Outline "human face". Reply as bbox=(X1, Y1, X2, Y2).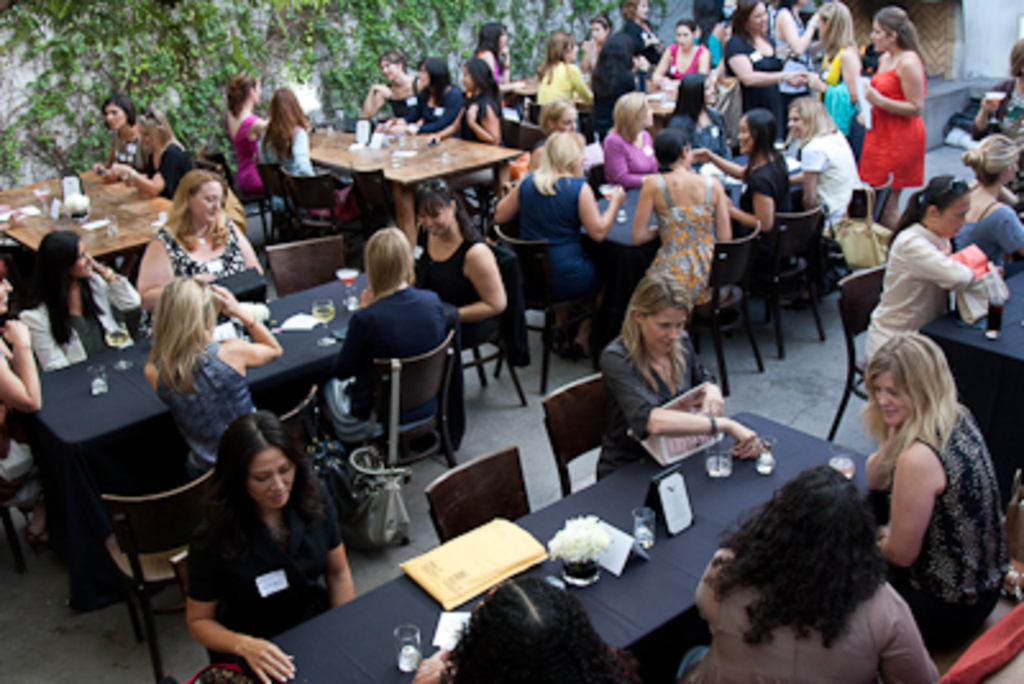
bbox=(648, 307, 684, 354).
